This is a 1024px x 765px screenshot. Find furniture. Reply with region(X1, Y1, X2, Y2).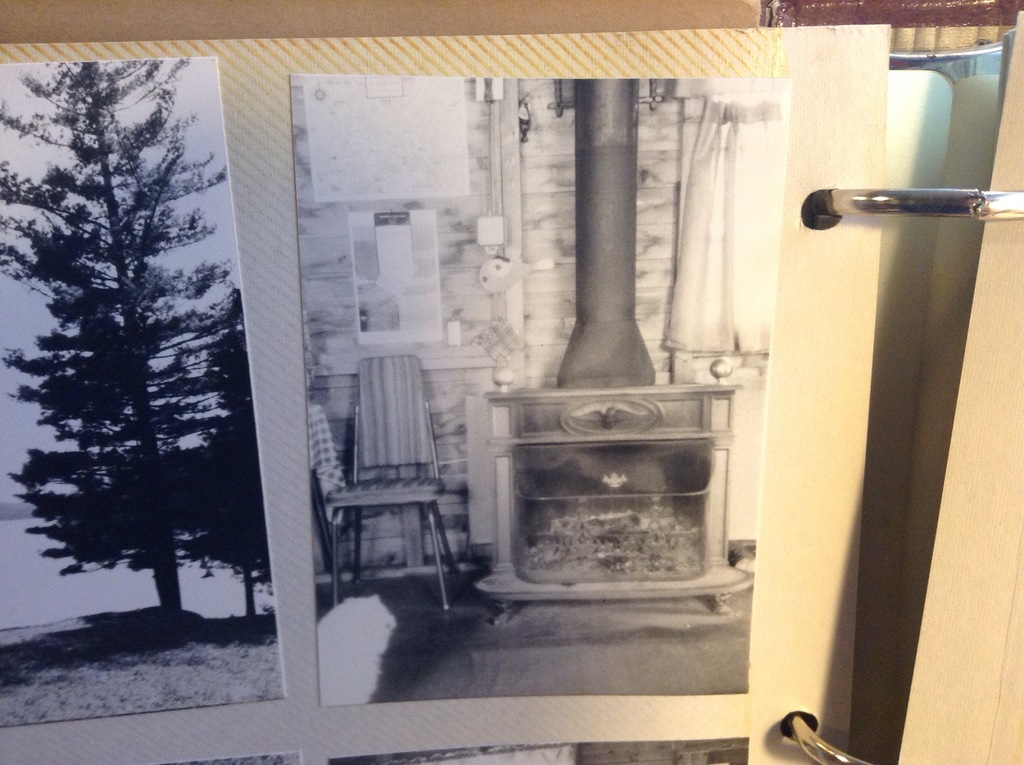
region(475, 383, 755, 630).
